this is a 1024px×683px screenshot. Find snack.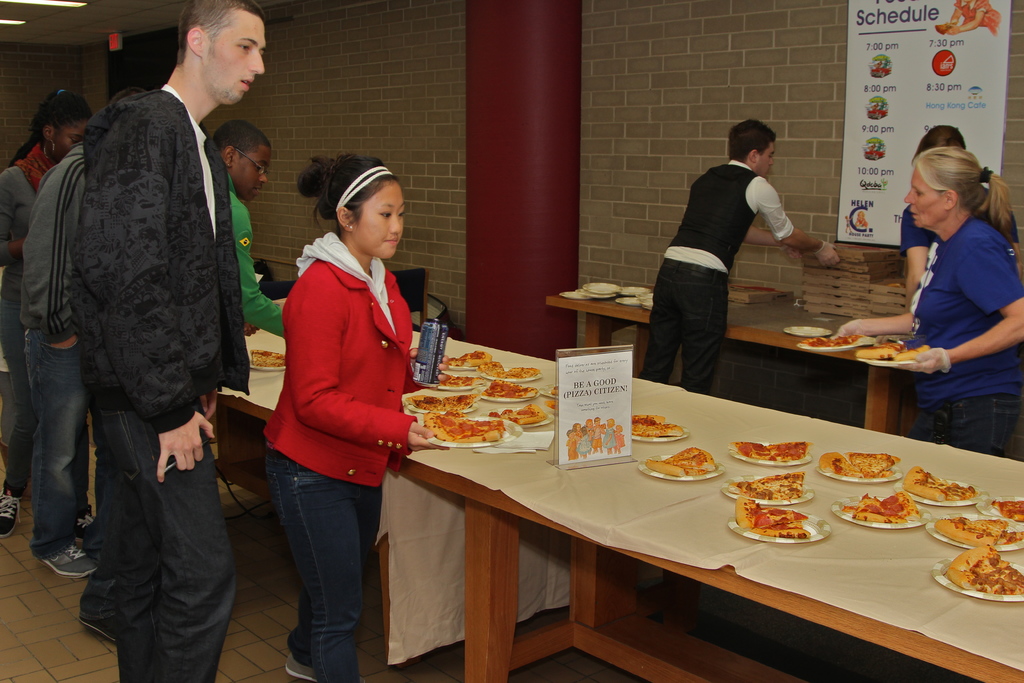
Bounding box: (x1=412, y1=395, x2=474, y2=417).
